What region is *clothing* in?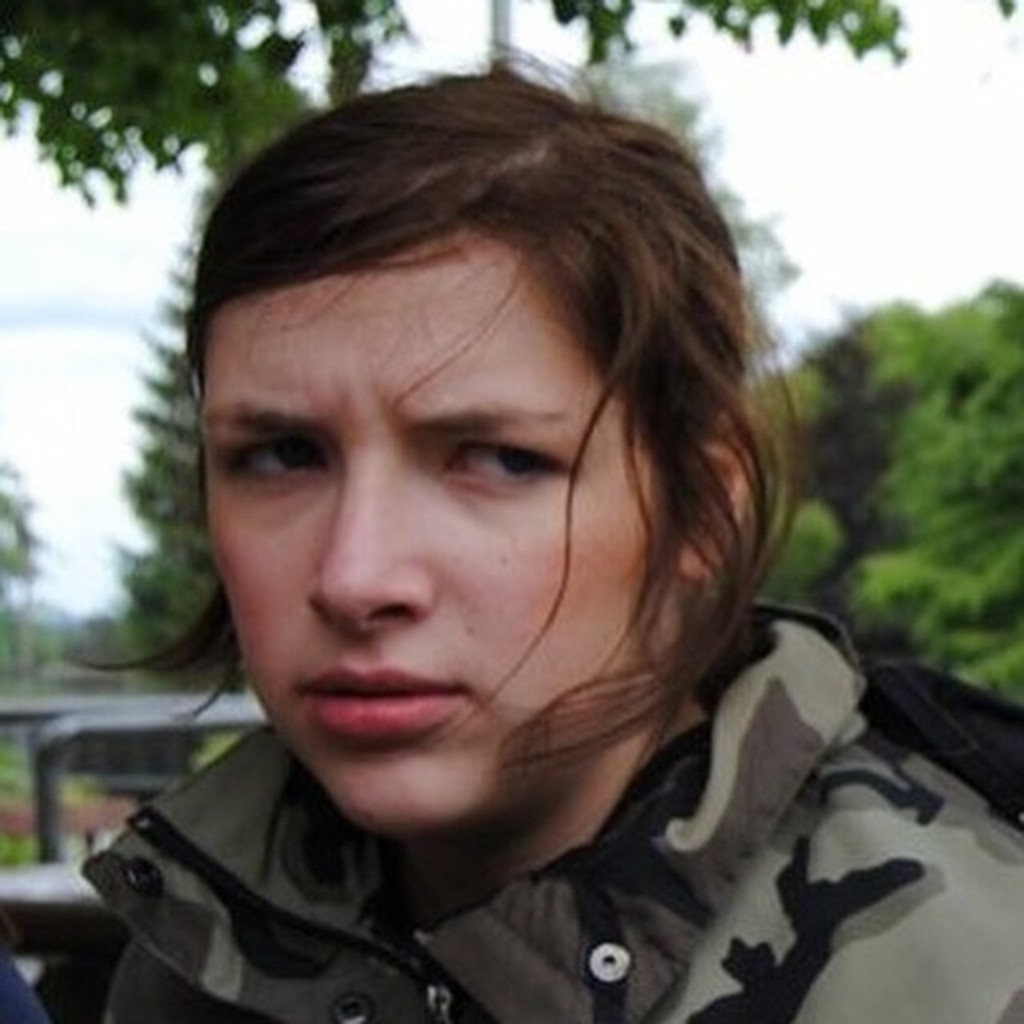
[26,688,1022,1022].
